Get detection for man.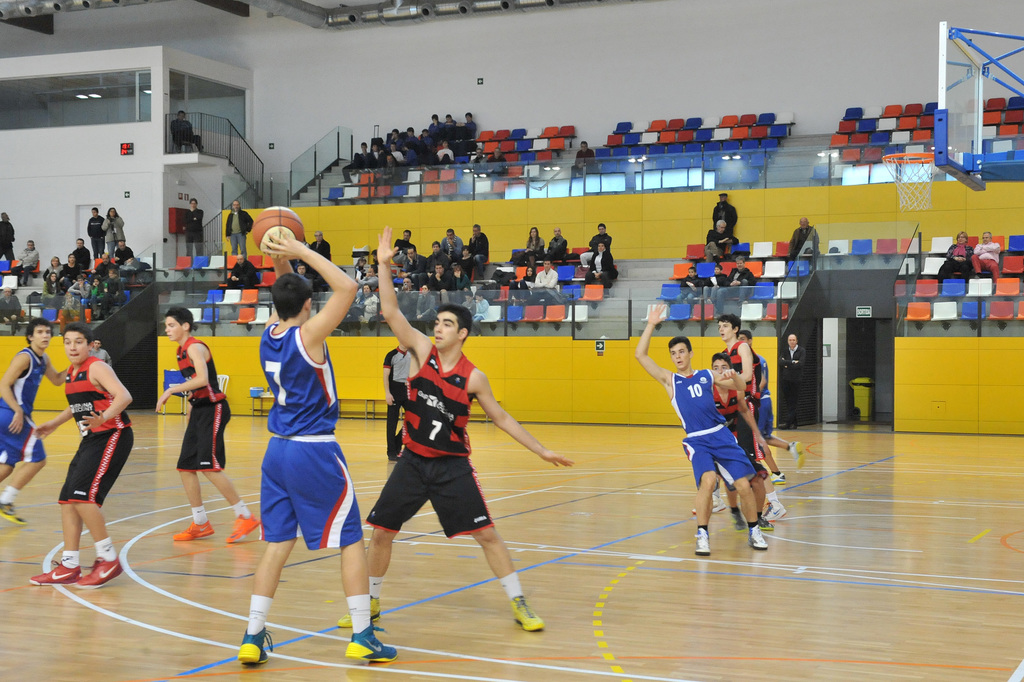
Detection: (358, 298, 557, 633).
